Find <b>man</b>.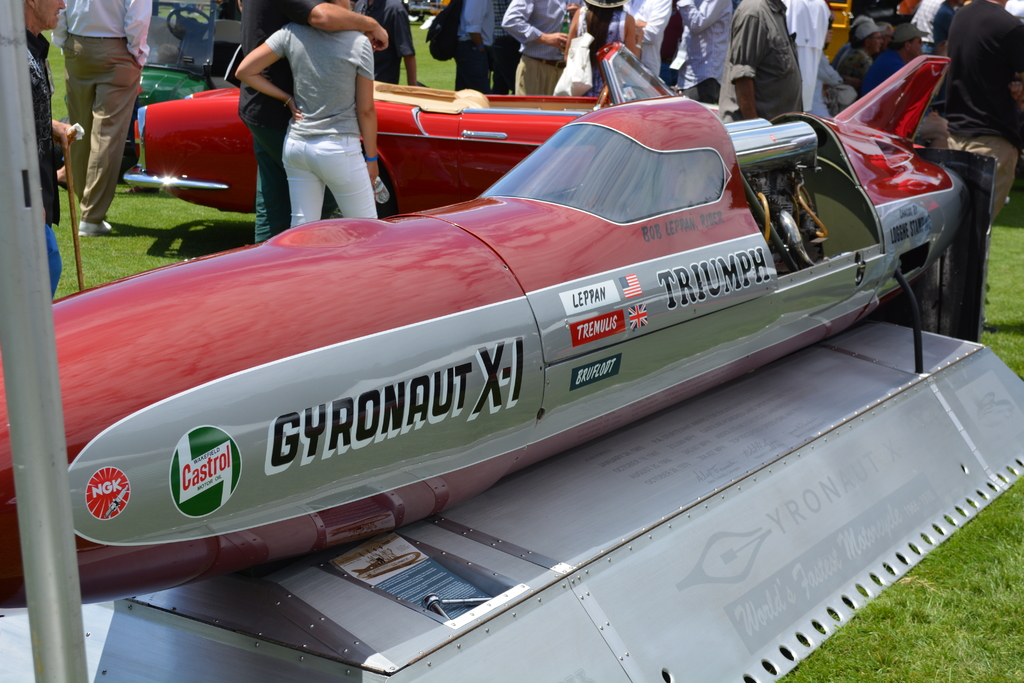
(452,0,496,93).
